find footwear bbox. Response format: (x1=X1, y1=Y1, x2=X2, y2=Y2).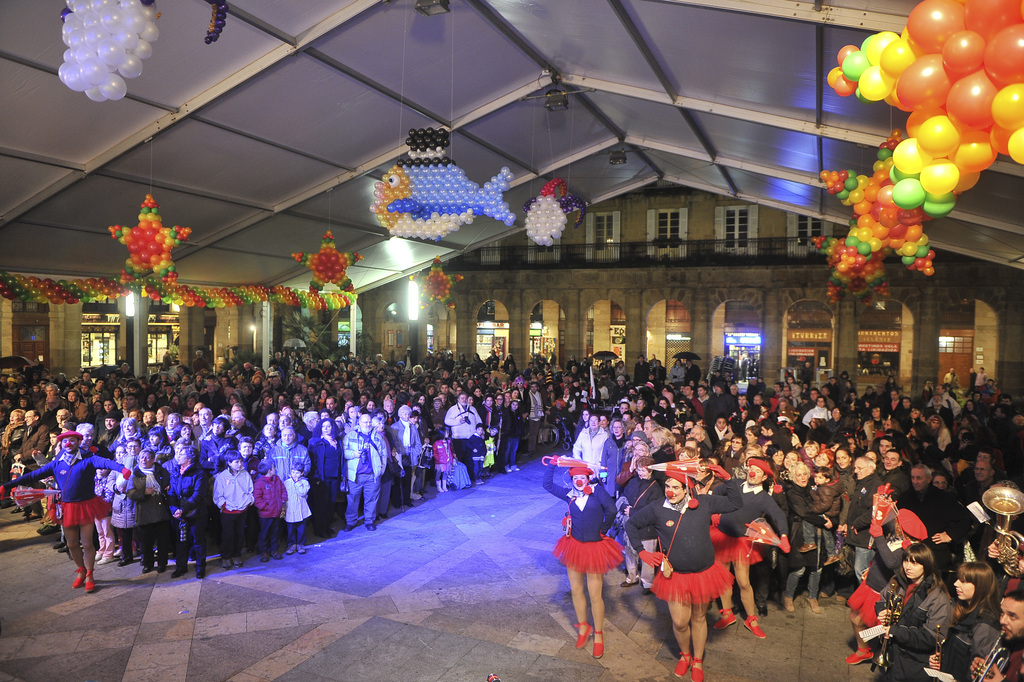
(x1=758, y1=606, x2=768, y2=617).
